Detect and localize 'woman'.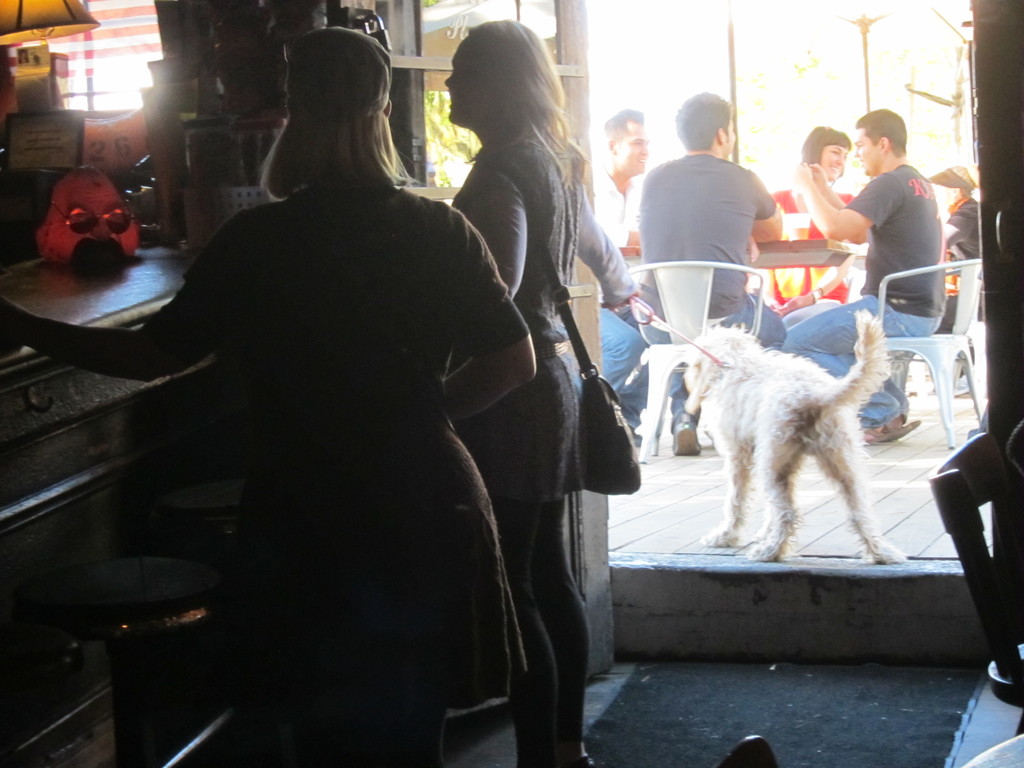
Localized at 3/13/541/767.
